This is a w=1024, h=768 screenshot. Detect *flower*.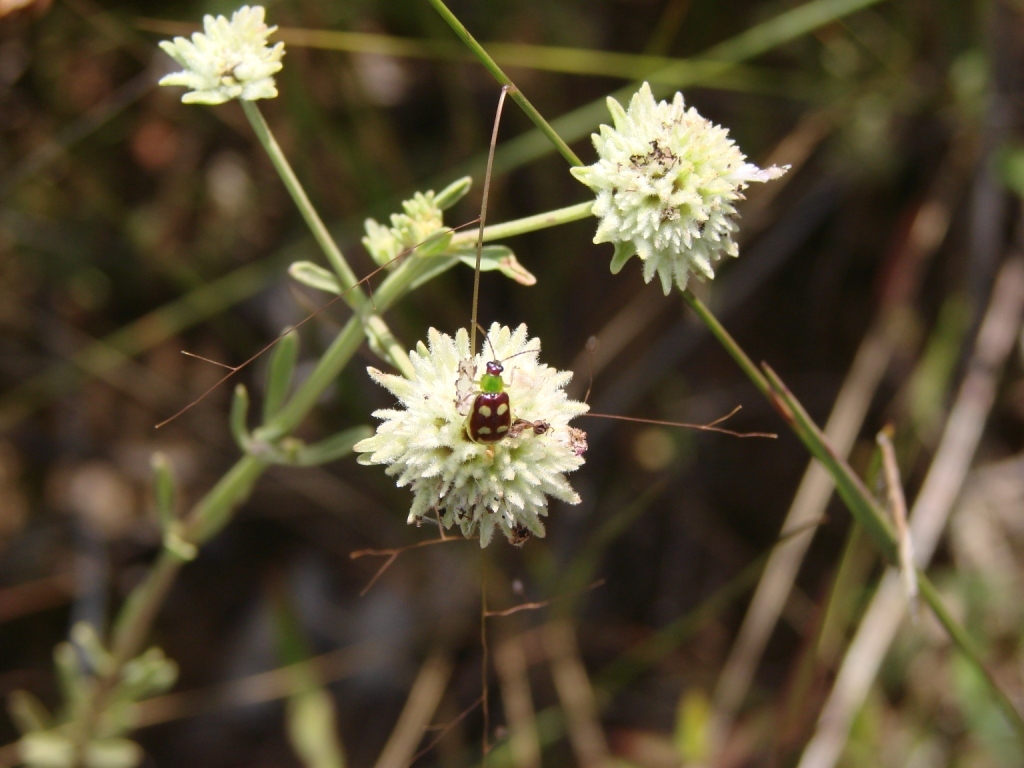
[367, 186, 451, 263].
